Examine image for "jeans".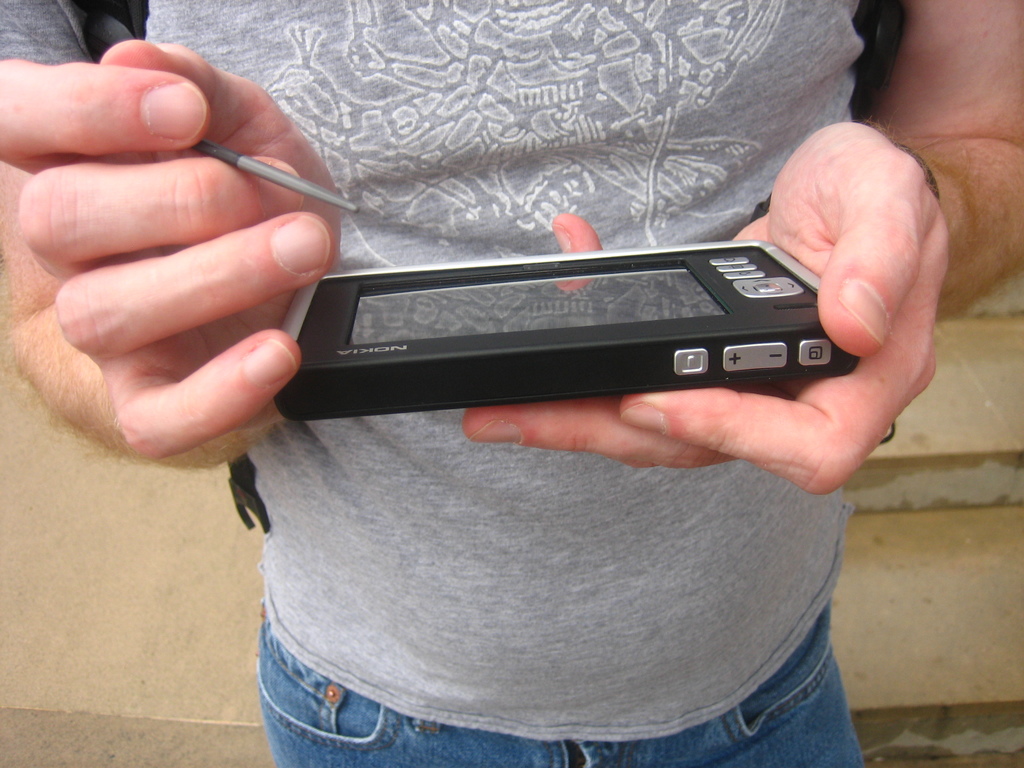
Examination result: [left=259, top=620, right=865, bottom=767].
